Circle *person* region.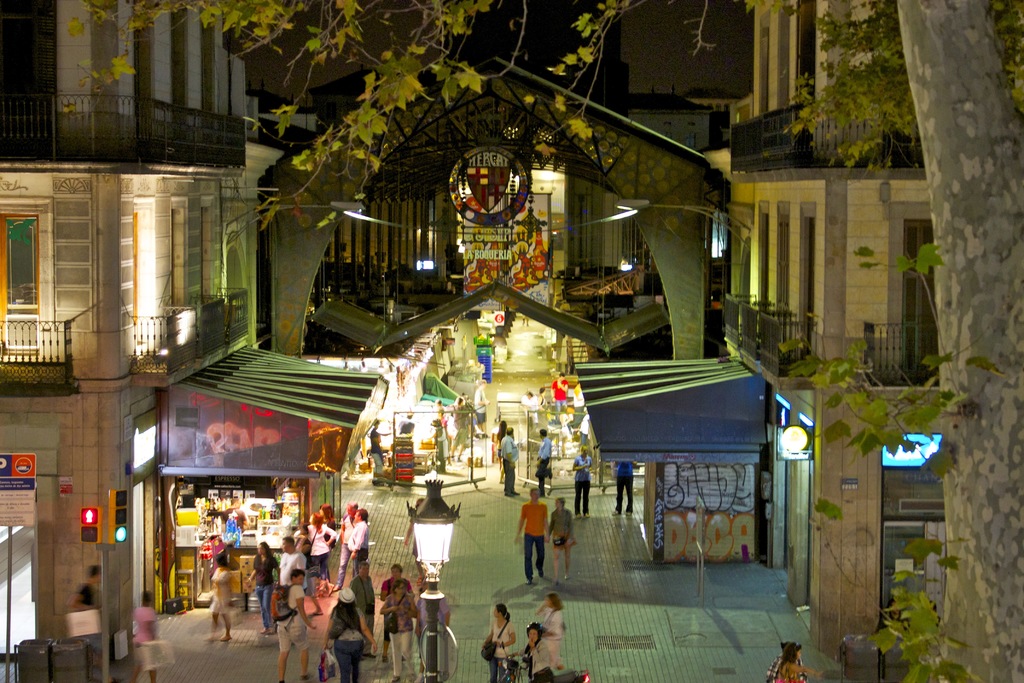
Region: (x1=569, y1=445, x2=589, y2=514).
